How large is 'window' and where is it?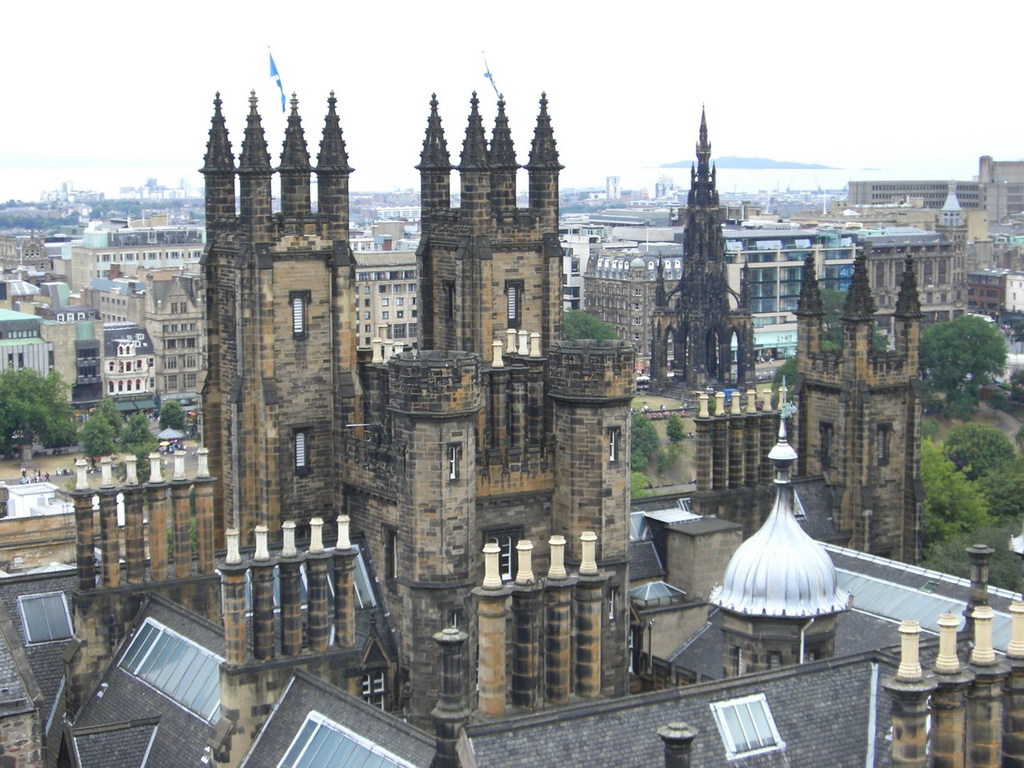
Bounding box: 448 444 463 478.
